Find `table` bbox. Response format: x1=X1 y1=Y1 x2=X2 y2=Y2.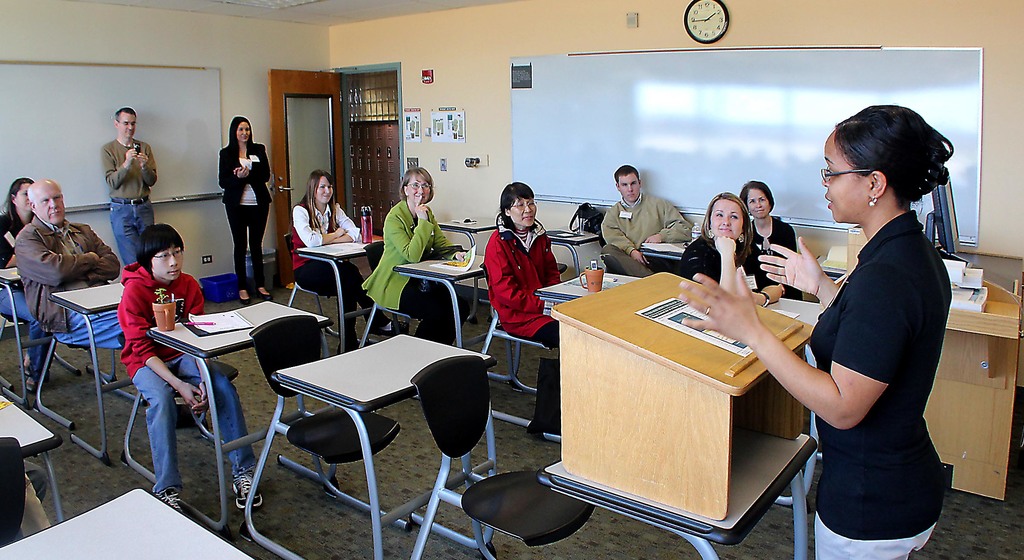
x1=396 y1=254 x2=502 y2=383.
